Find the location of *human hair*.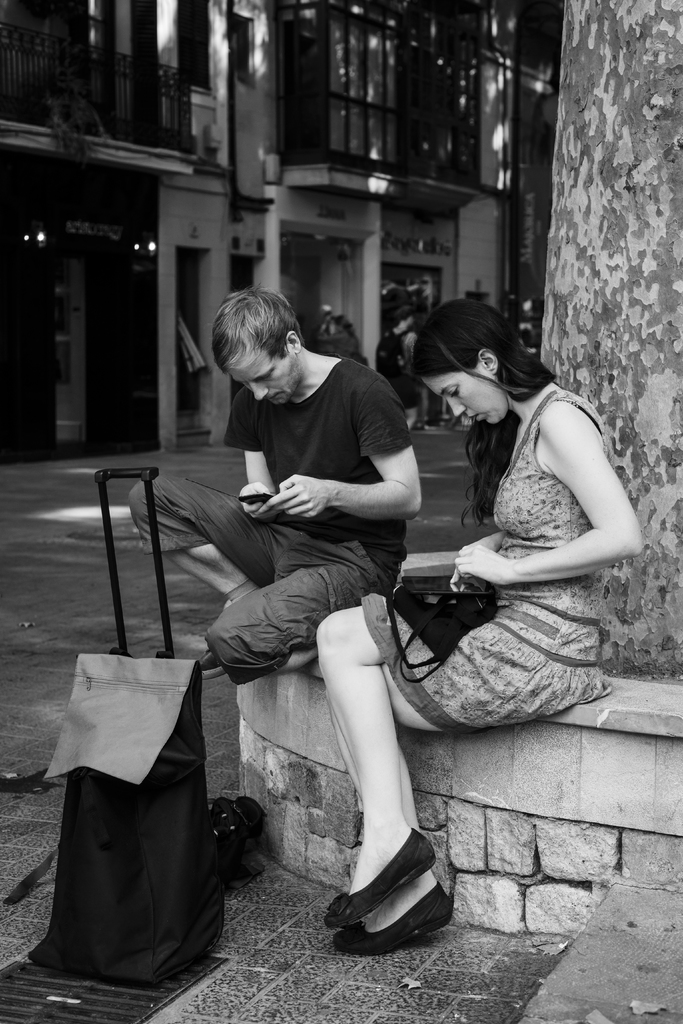
Location: region(202, 278, 309, 380).
